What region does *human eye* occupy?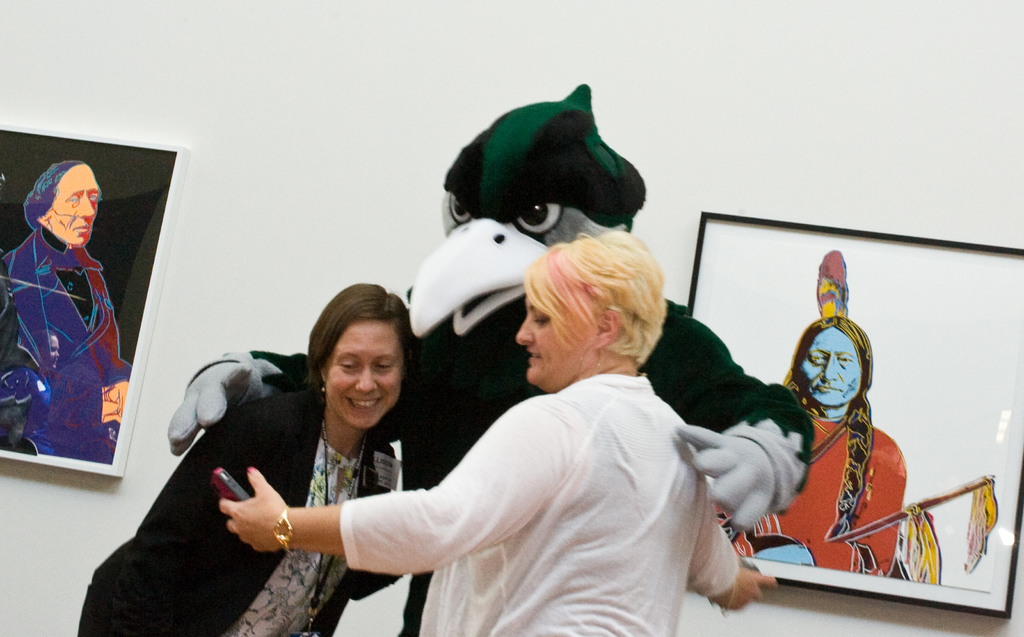
region(333, 355, 362, 372).
